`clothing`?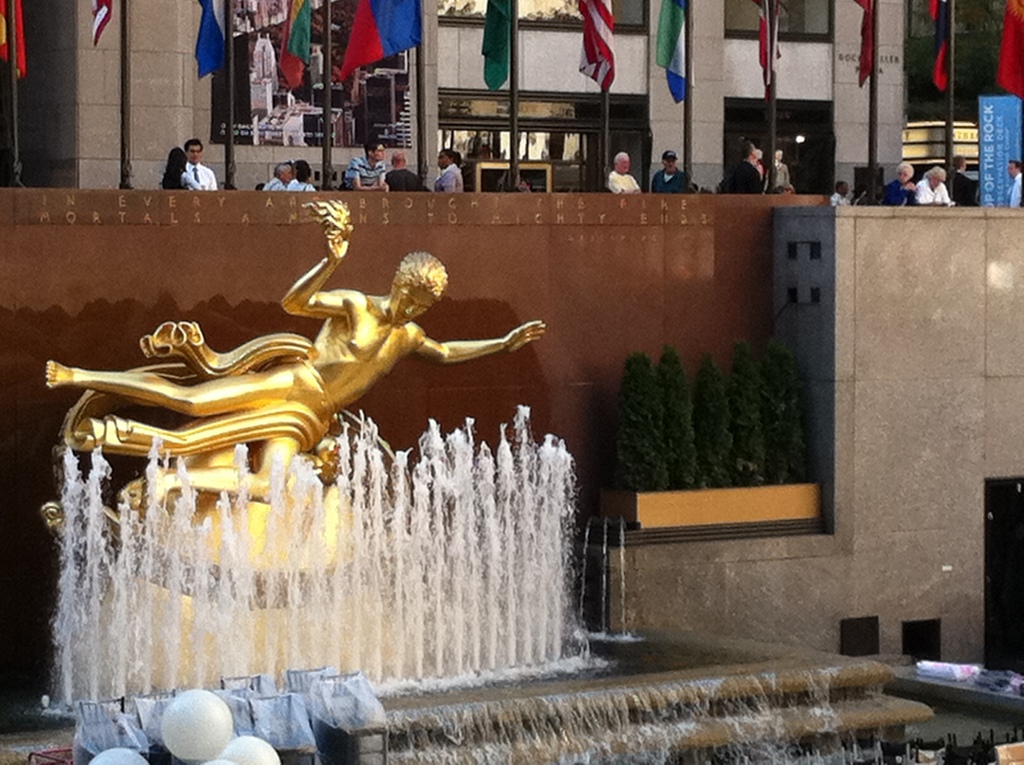
(x1=948, y1=171, x2=977, y2=209)
